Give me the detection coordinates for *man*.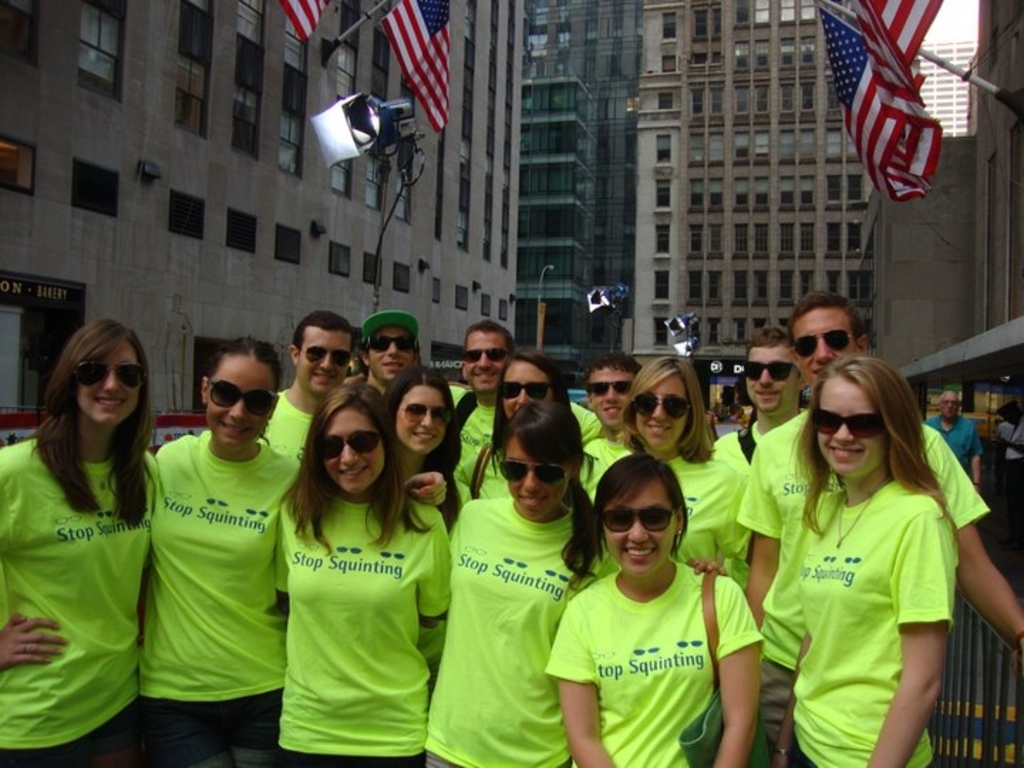
Rect(926, 390, 984, 482).
